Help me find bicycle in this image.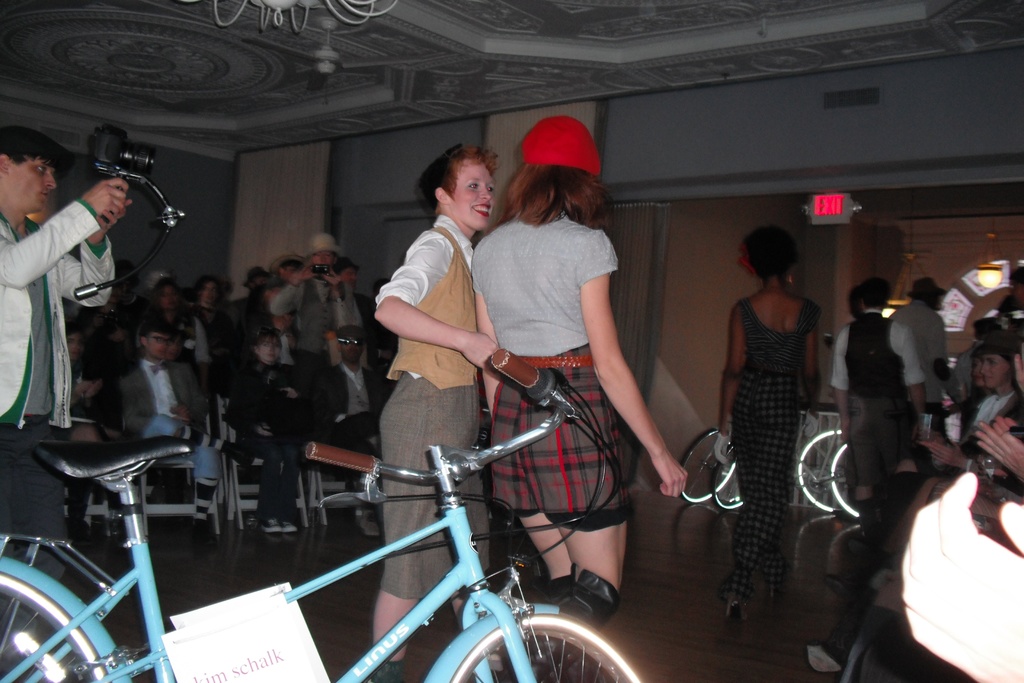
Found it: (left=675, top=429, right=729, bottom=506).
